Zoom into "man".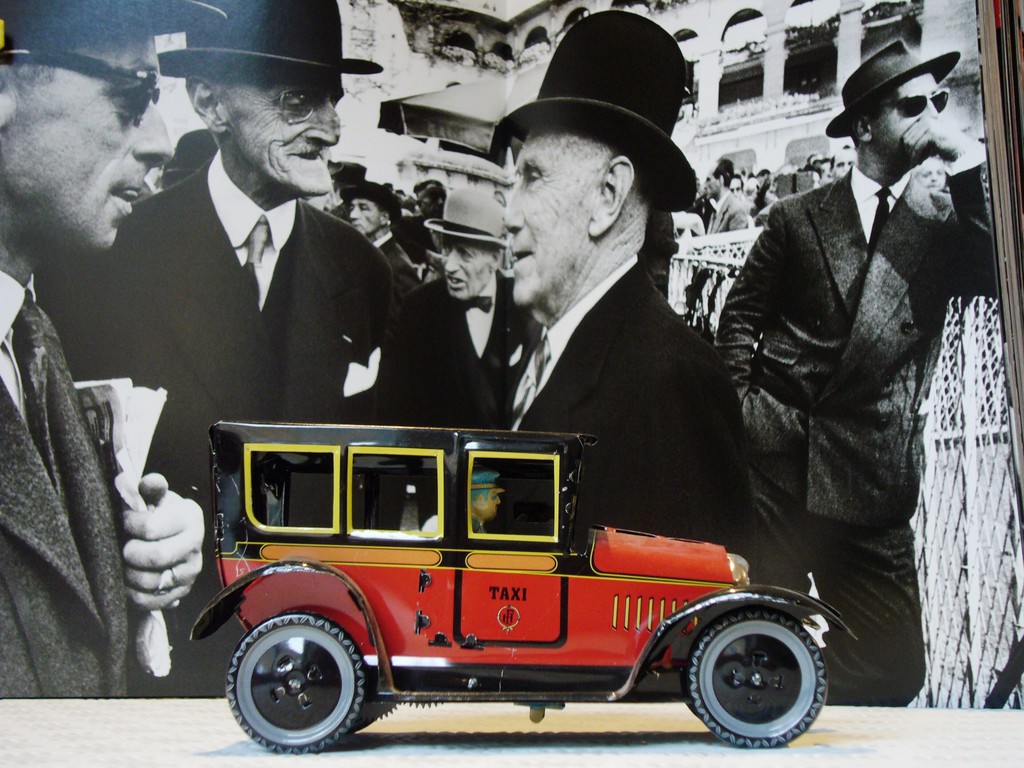
Zoom target: x1=706, y1=35, x2=998, y2=706.
